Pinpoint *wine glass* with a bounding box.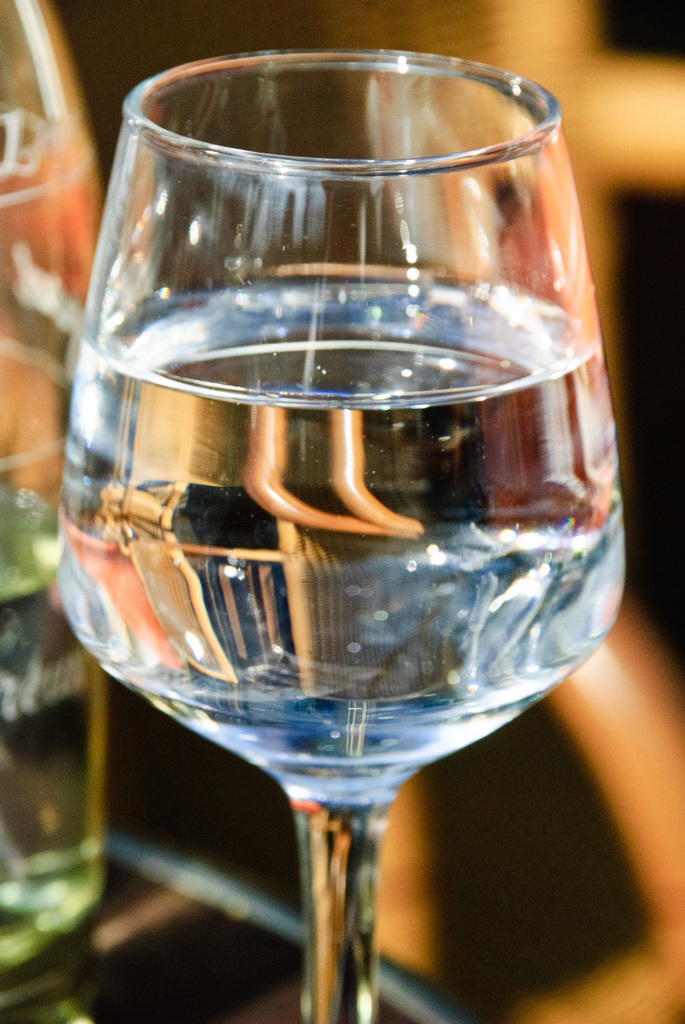
x1=61, y1=45, x2=629, y2=1023.
